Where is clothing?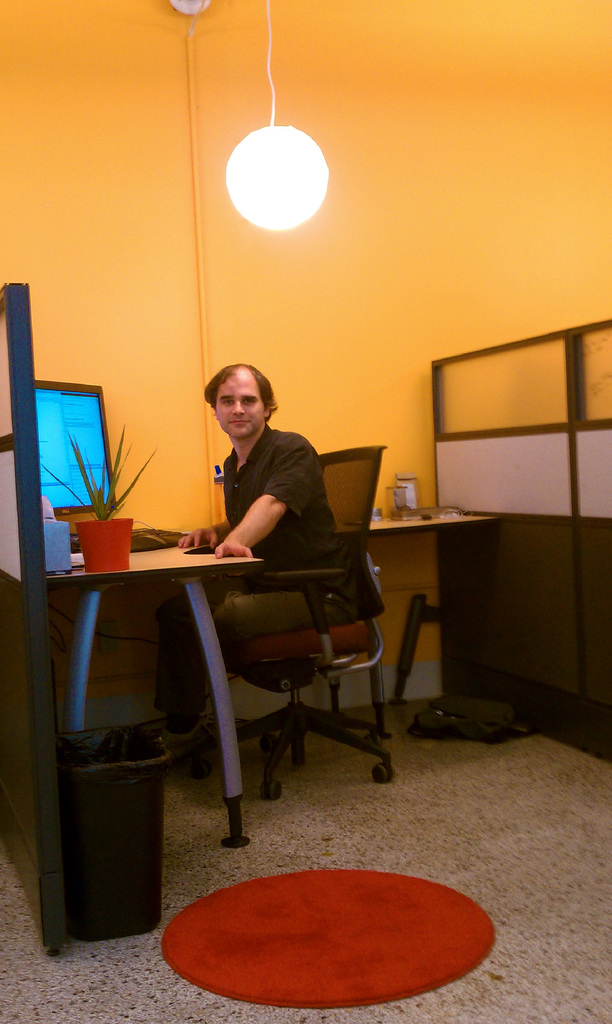
<box>223,417,370,629</box>.
